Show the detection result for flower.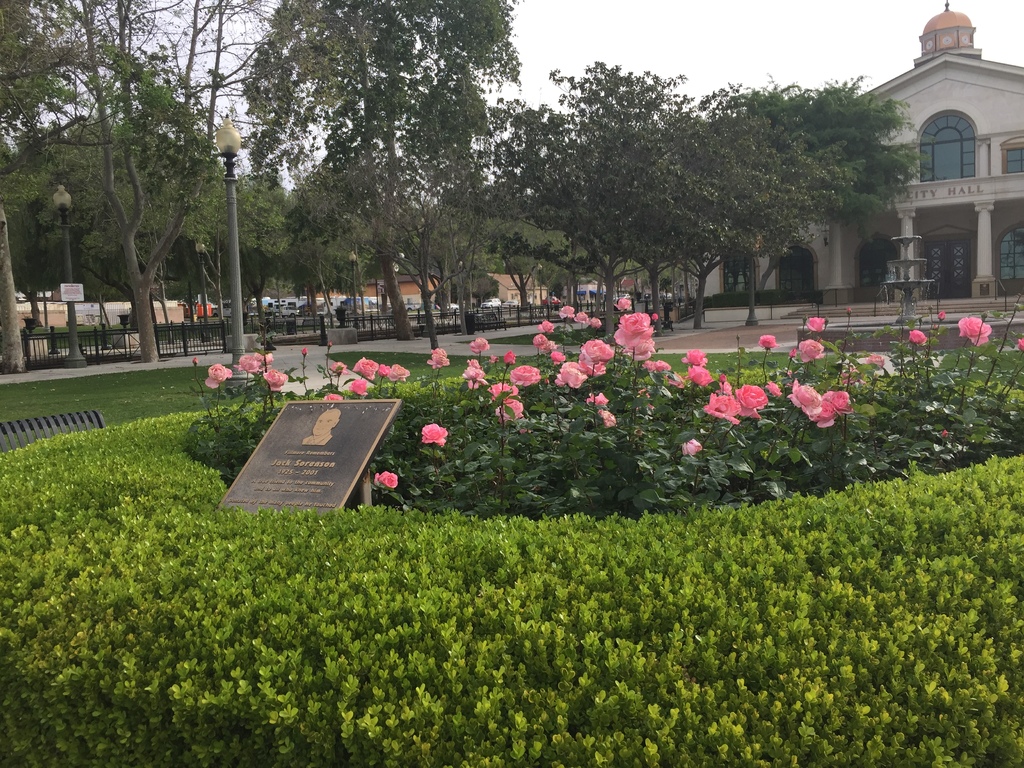
detection(472, 338, 491, 351).
